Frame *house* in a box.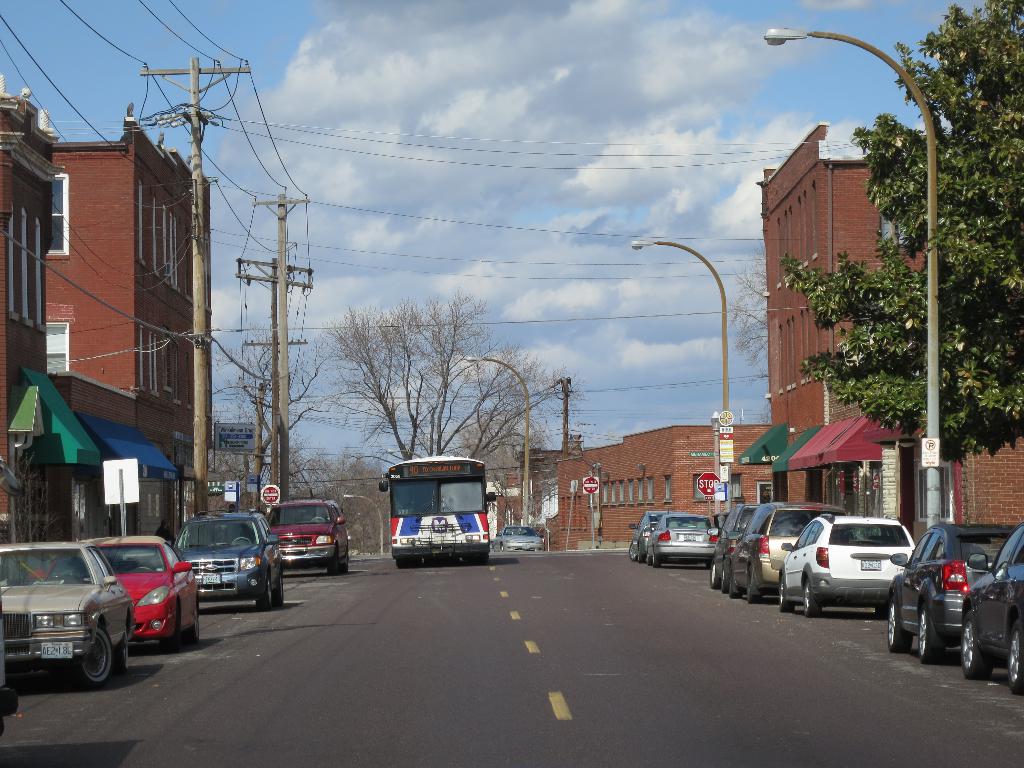
Rect(40, 94, 218, 467).
